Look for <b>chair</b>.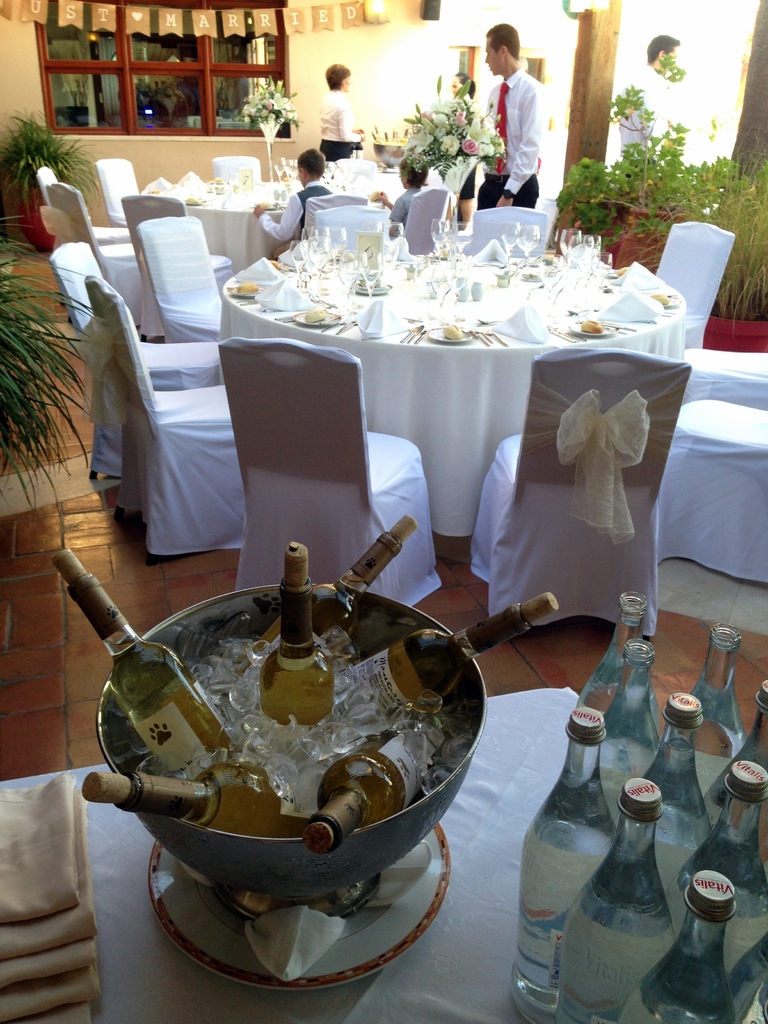
Found: <region>401, 184, 452, 259</region>.
